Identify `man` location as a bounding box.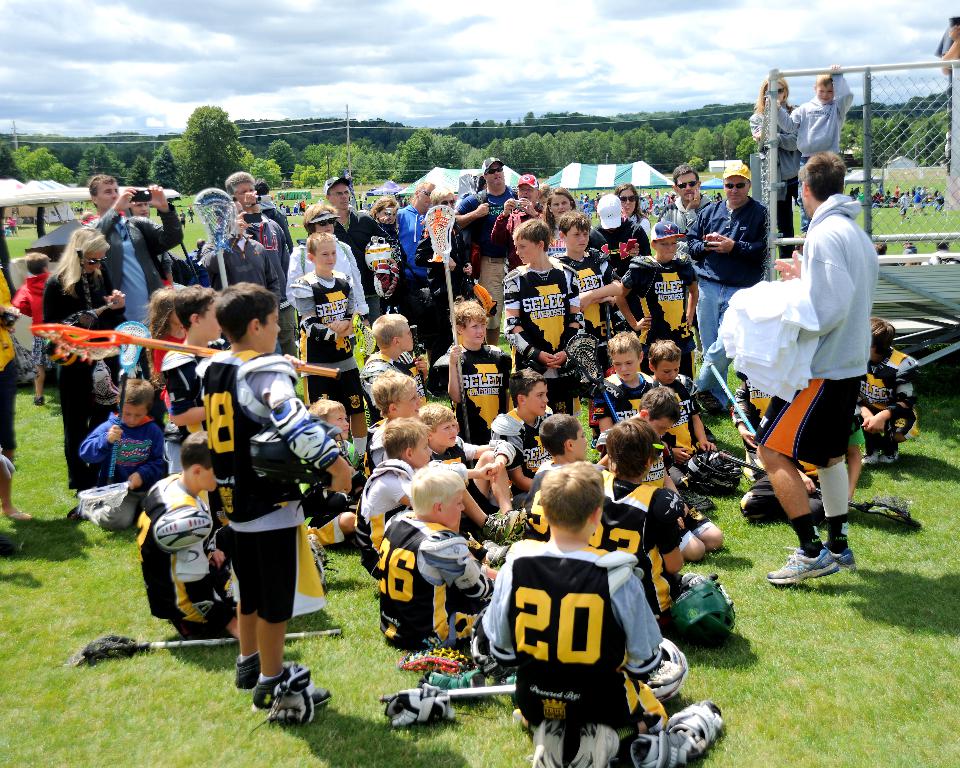
select_region(80, 174, 182, 320).
